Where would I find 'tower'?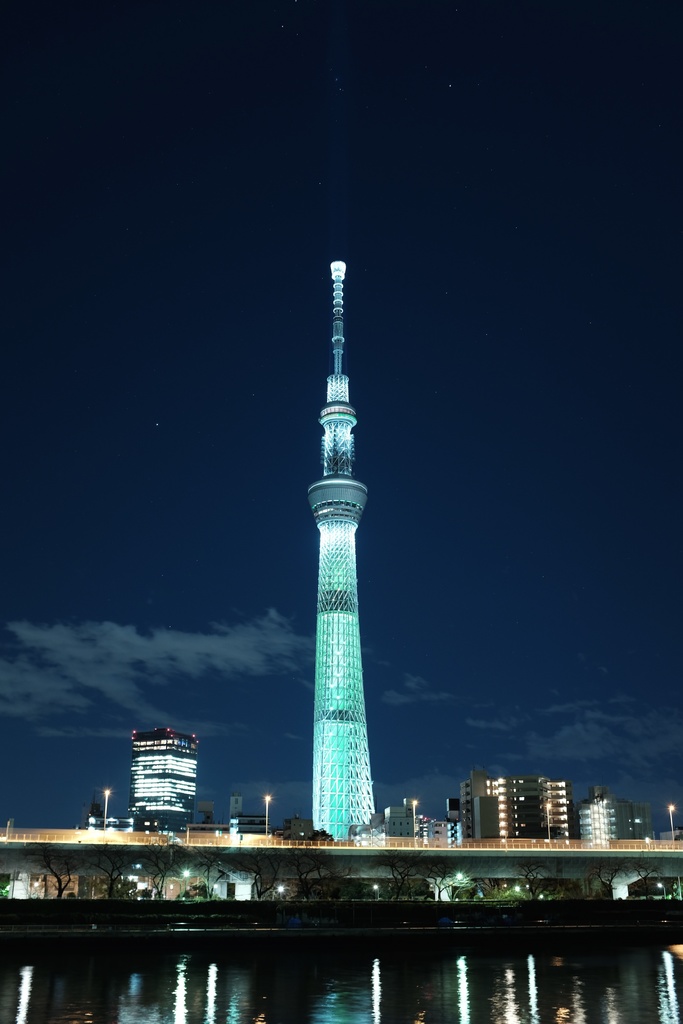
At bbox=(570, 780, 670, 844).
